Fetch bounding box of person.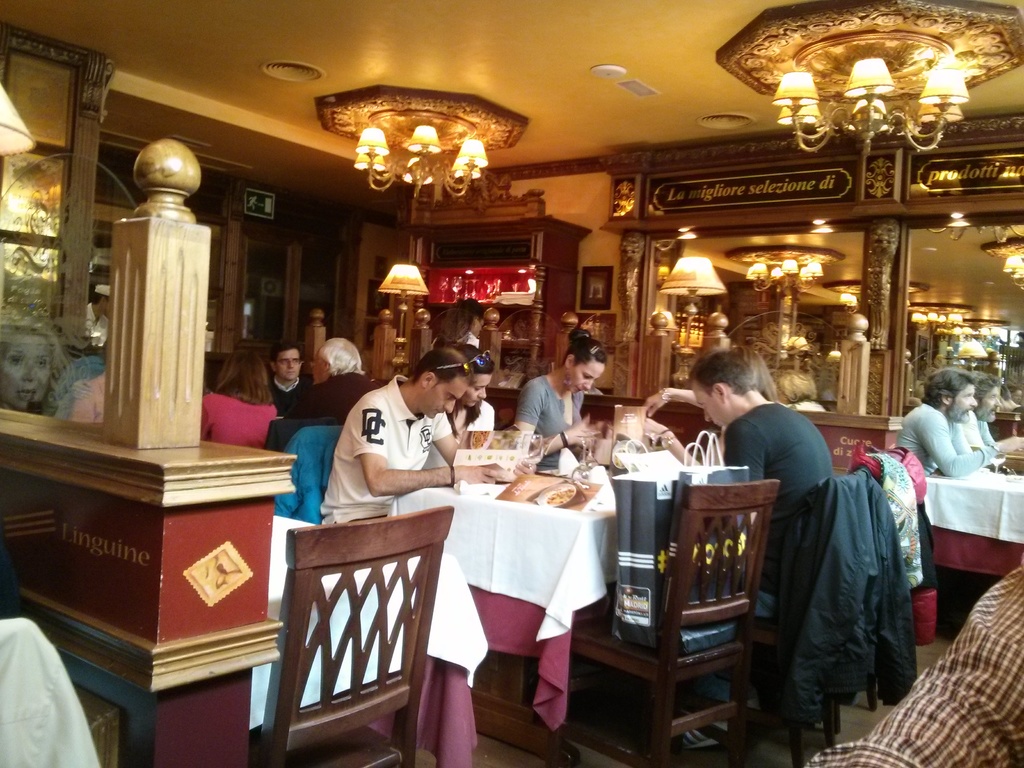
Bbox: box=[321, 350, 538, 525].
